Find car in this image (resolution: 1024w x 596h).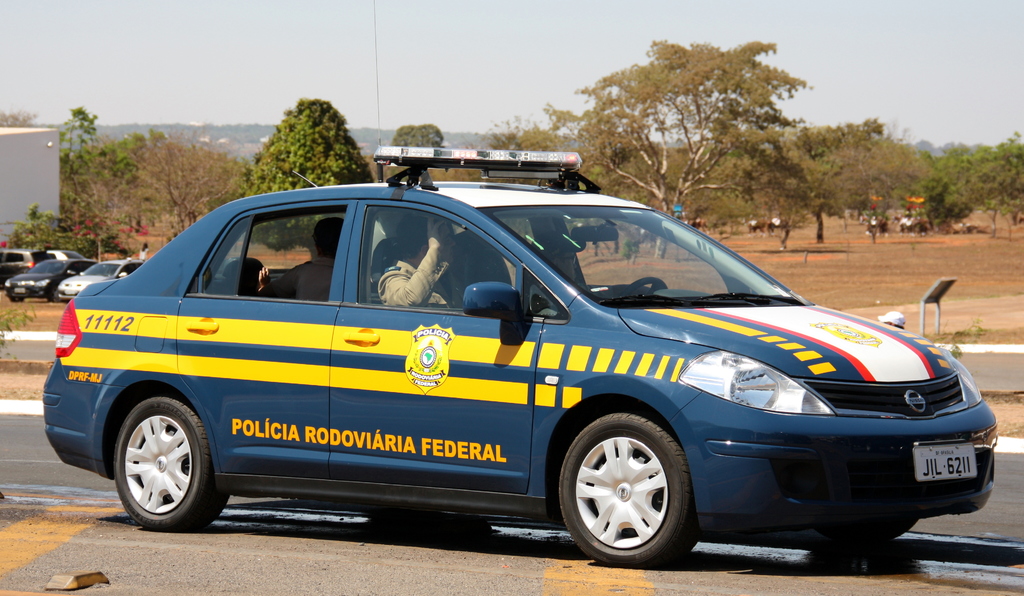
BBox(4, 256, 91, 303).
